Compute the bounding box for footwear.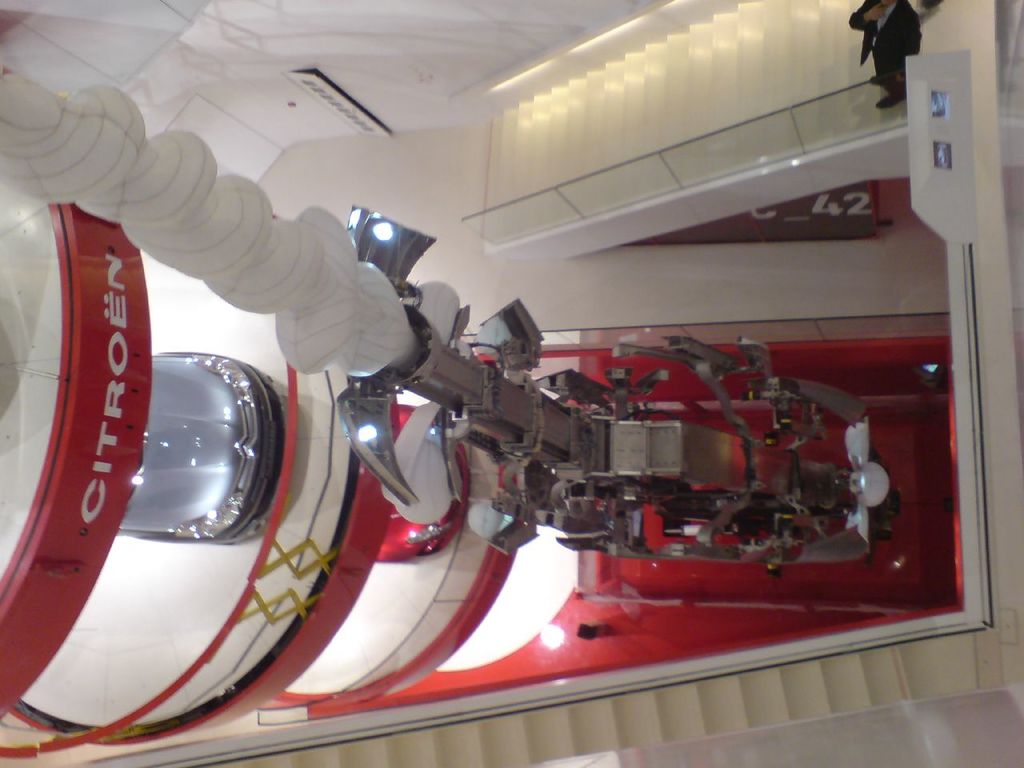
(left=881, top=92, right=908, bottom=108).
